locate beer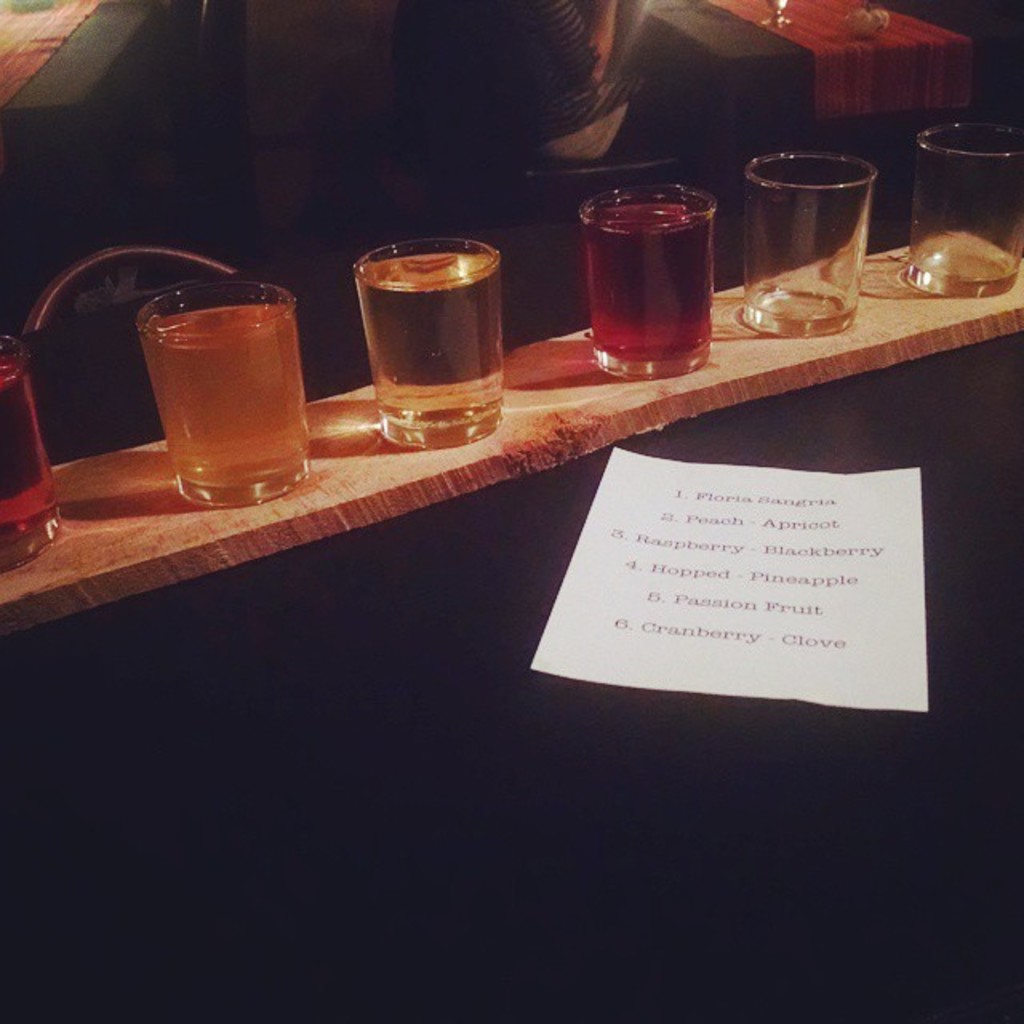
bbox(912, 118, 1022, 294)
